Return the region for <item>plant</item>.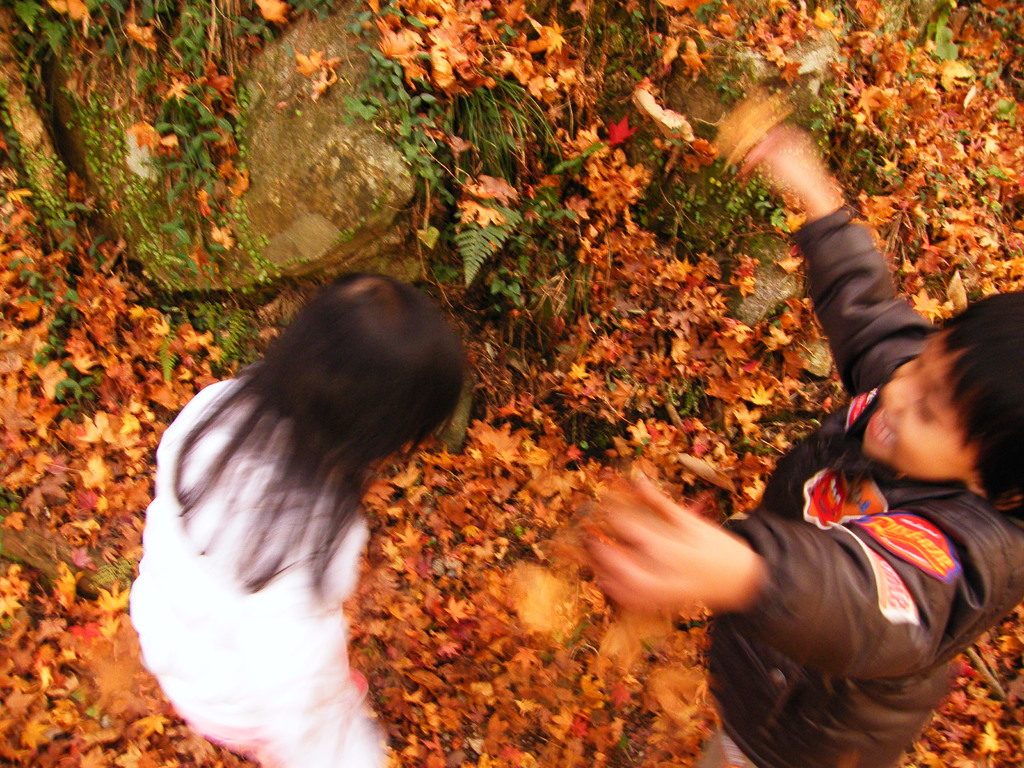
{"left": 715, "top": 71, "right": 742, "bottom": 104}.
